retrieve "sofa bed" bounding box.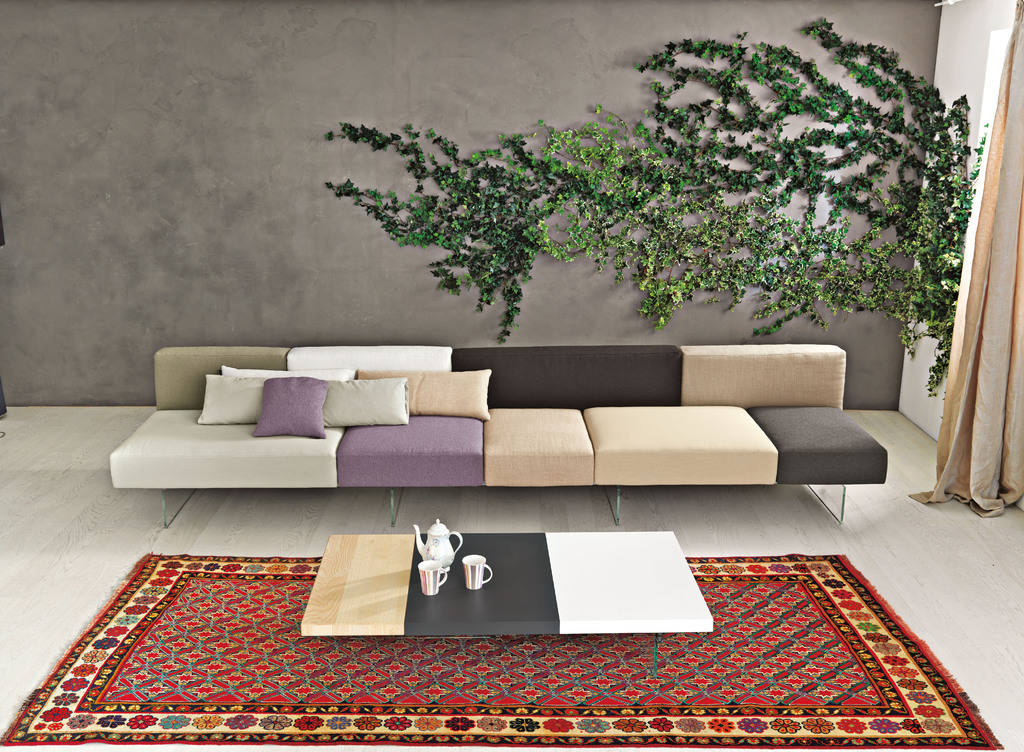
Bounding box: crop(108, 341, 892, 519).
